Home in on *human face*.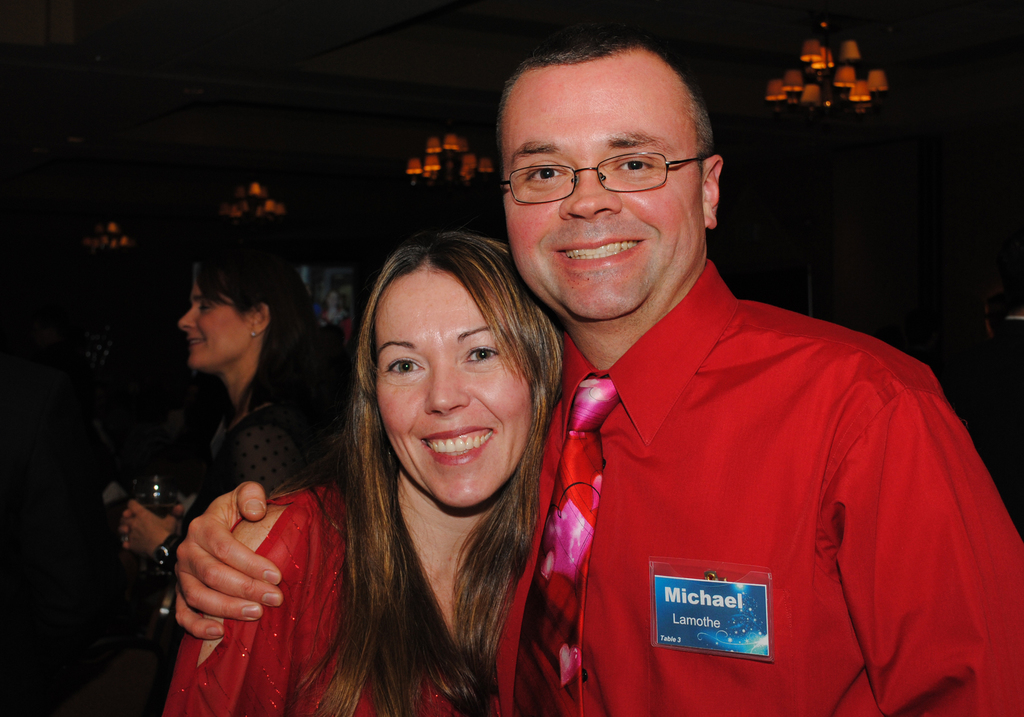
Homed in at <bbox>375, 269, 531, 505</bbox>.
